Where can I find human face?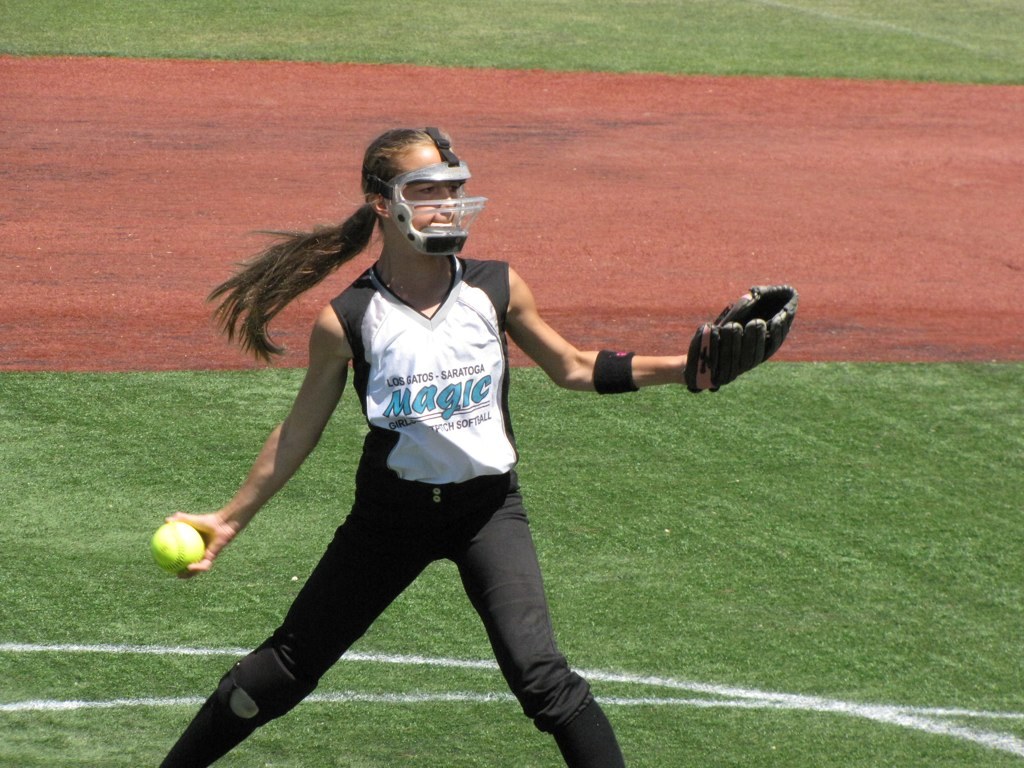
You can find it at (x1=389, y1=147, x2=464, y2=232).
